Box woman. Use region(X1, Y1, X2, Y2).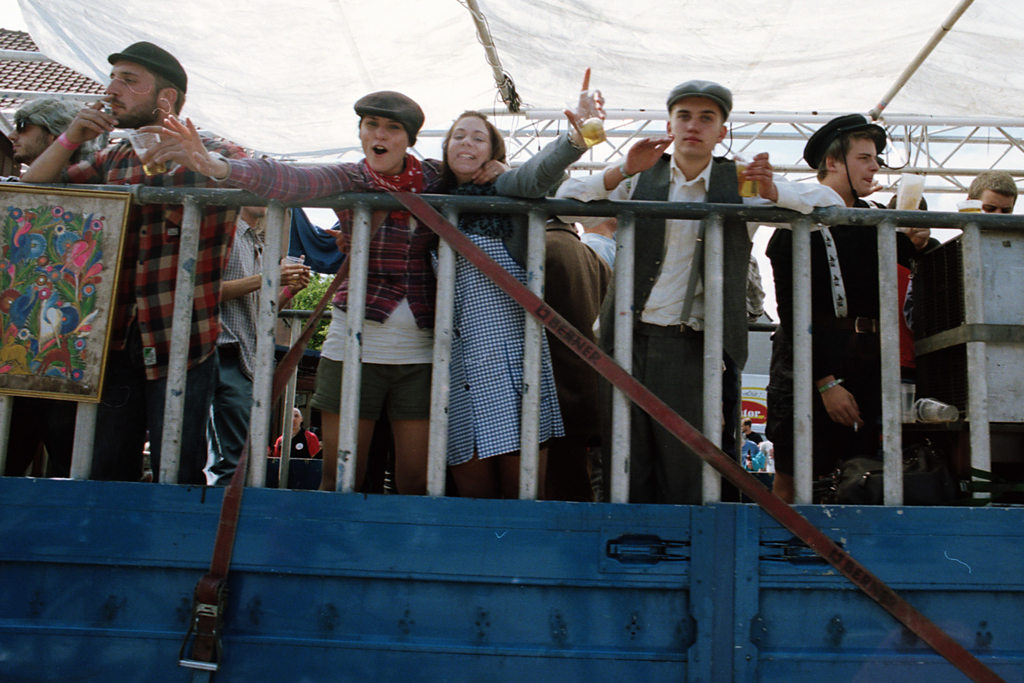
region(330, 66, 603, 500).
